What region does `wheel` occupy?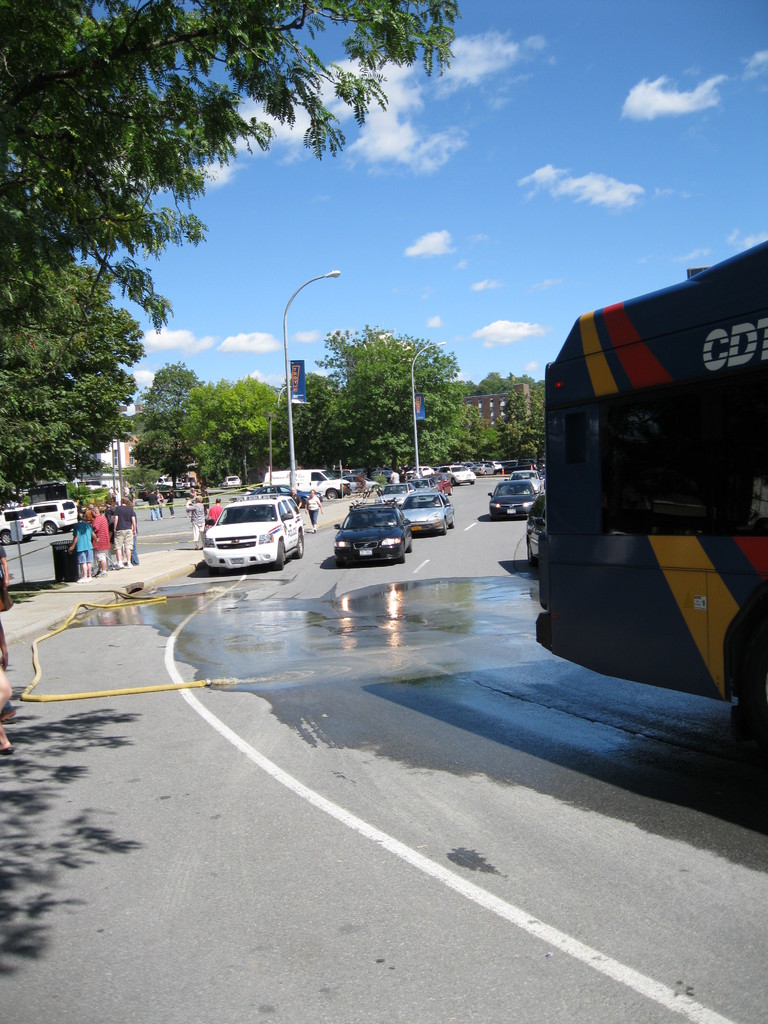
[3, 531, 12, 543].
